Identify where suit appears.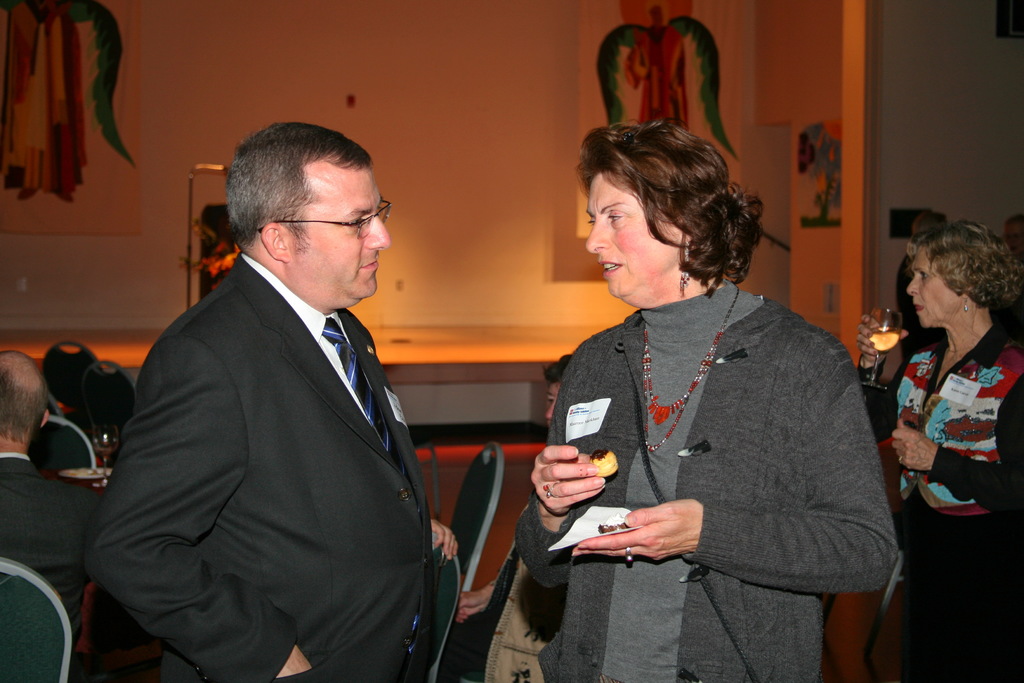
Appears at 87,254,429,682.
